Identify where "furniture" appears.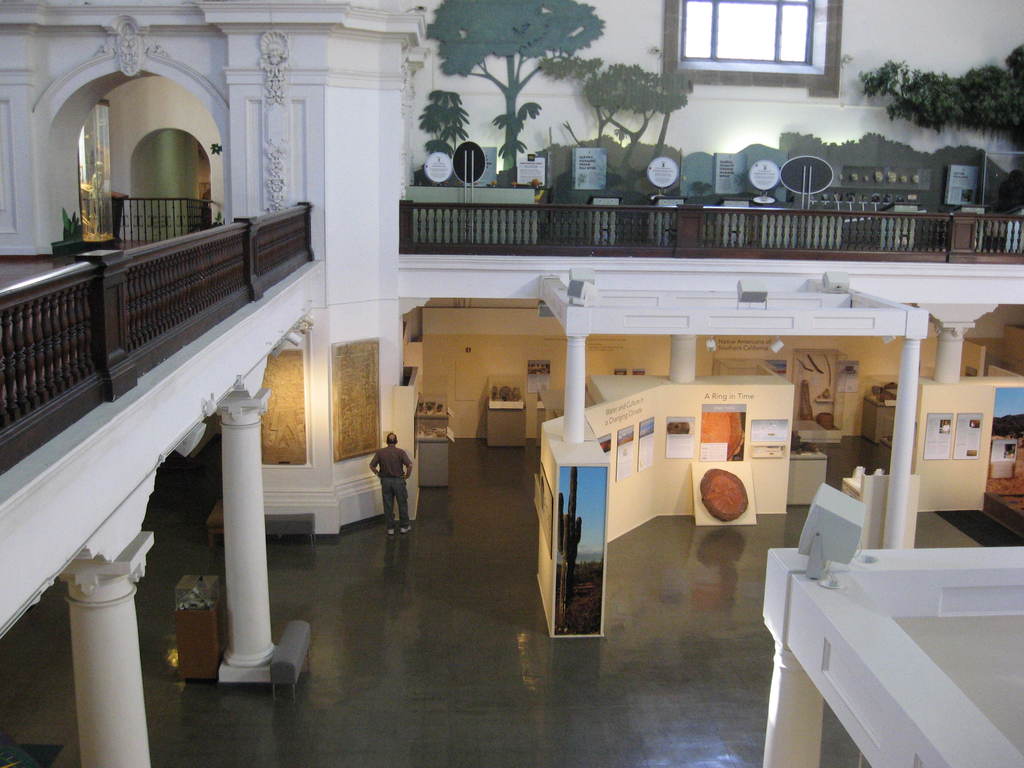
Appears at {"left": 173, "top": 566, "right": 227, "bottom": 688}.
